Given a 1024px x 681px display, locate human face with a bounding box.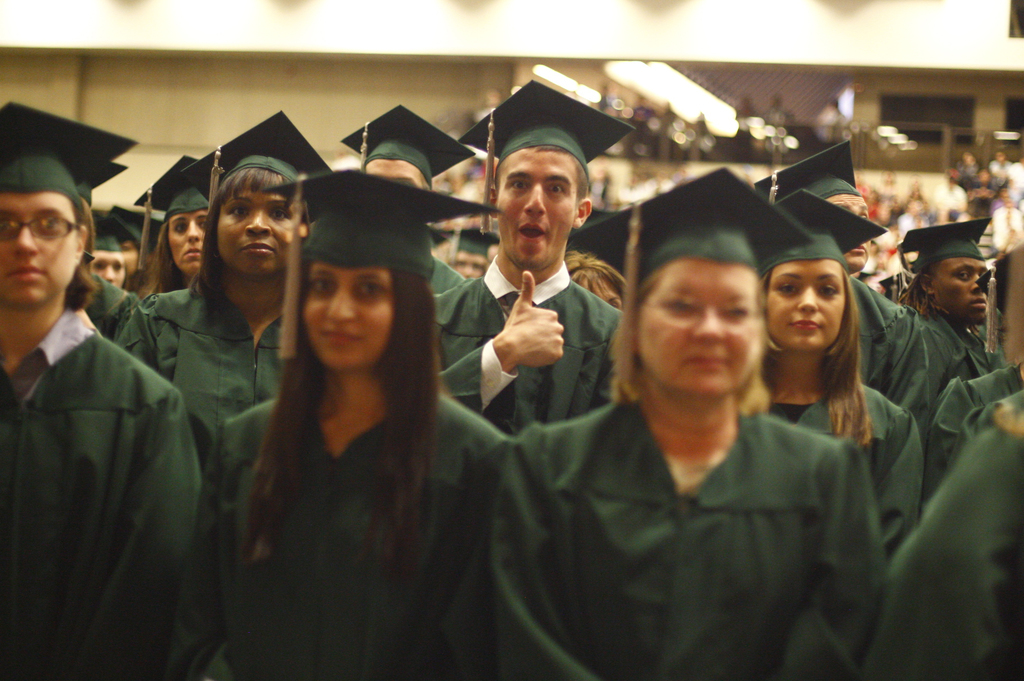
Located: 824 196 871 266.
